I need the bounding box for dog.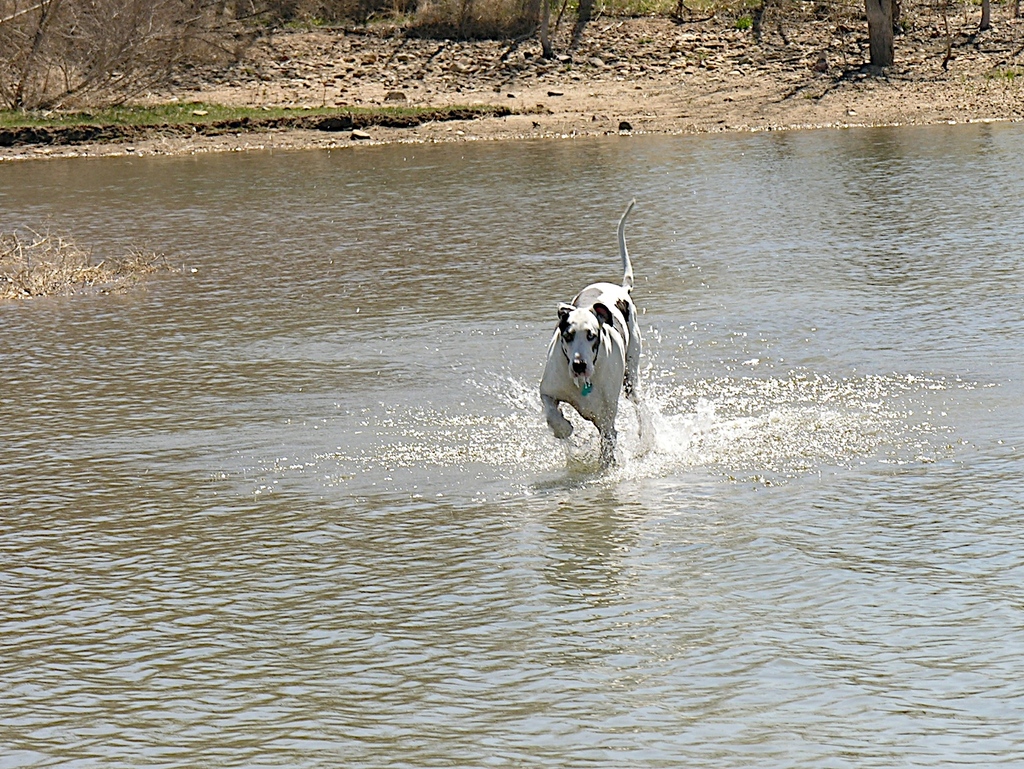
Here it is: box=[540, 195, 665, 469].
